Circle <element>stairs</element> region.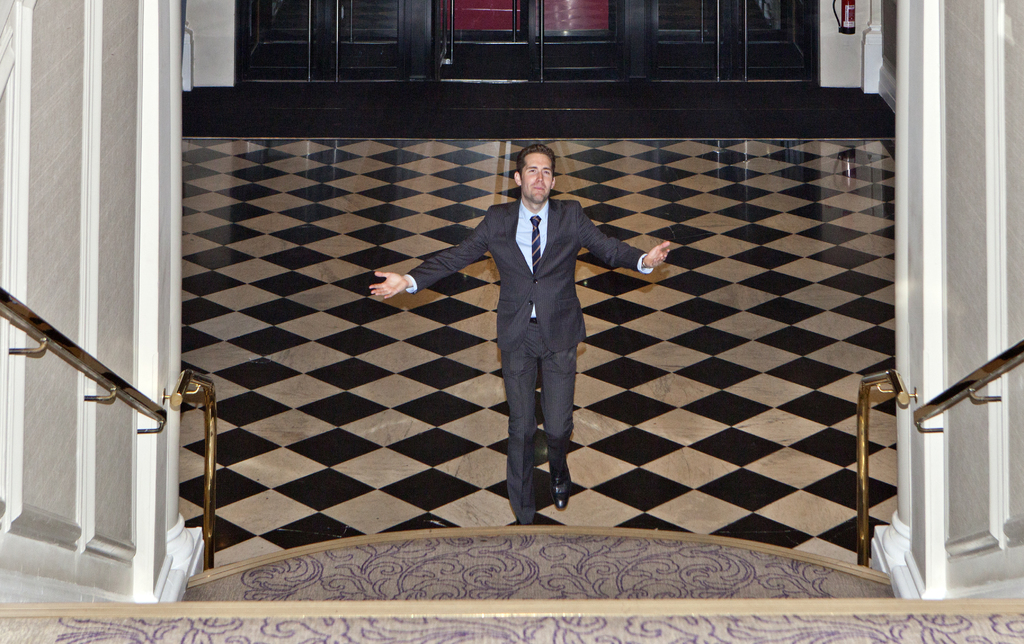
Region: 0 522 1023 643.
